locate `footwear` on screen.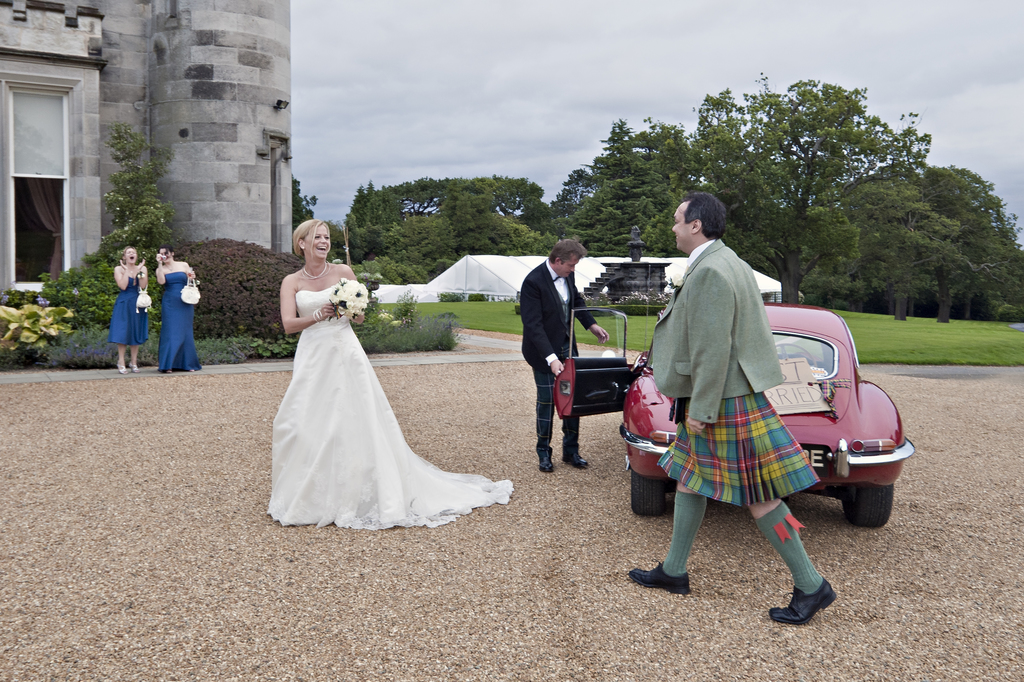
On screen at {"left": 129, "top": 359, "right": 141, "bottom": 371}.
